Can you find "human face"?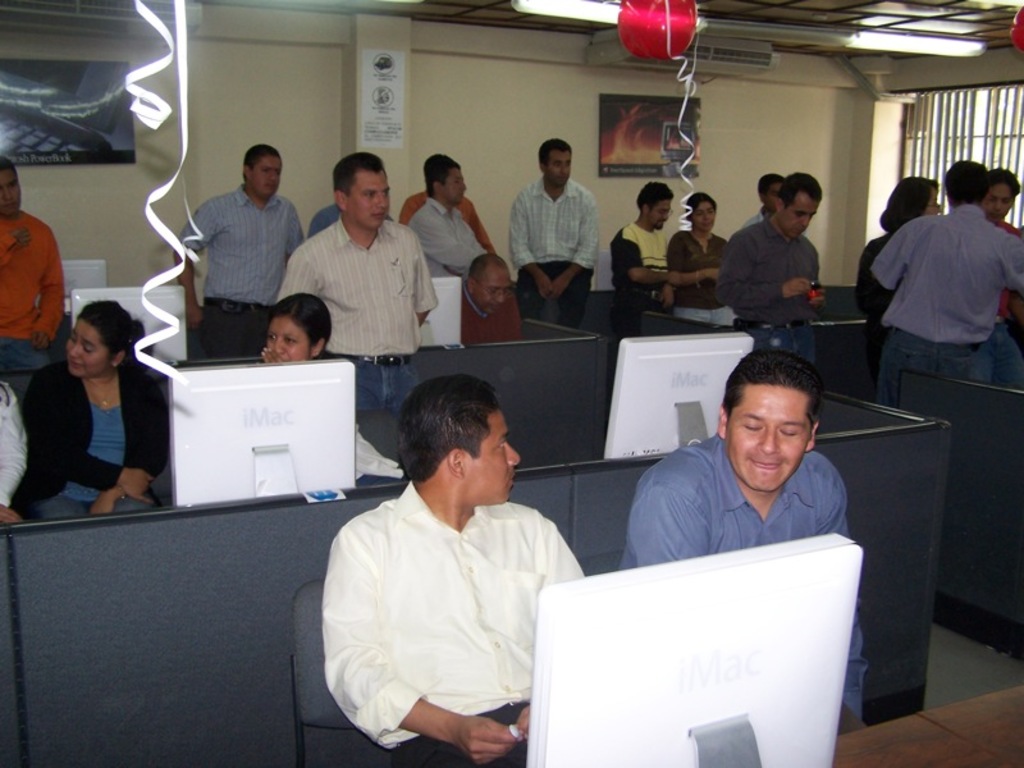
Yes, bounding box: pyautogui.locateOnScreen(443, 166, 467, 211).
